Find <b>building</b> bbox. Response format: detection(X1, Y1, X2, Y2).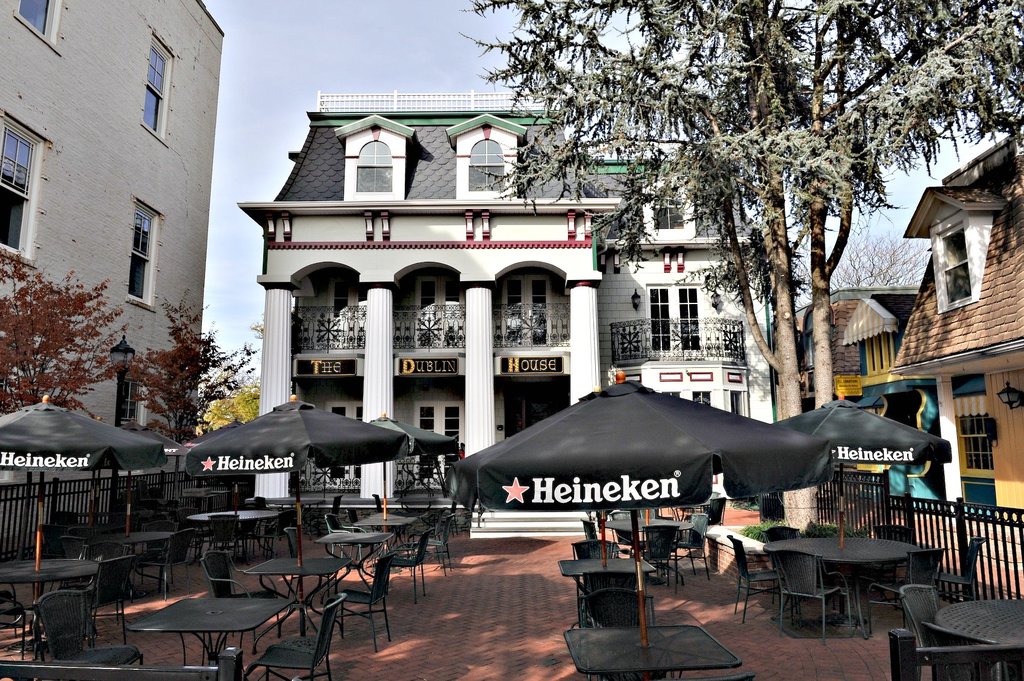
detection(787, 120, 1023, 521).
